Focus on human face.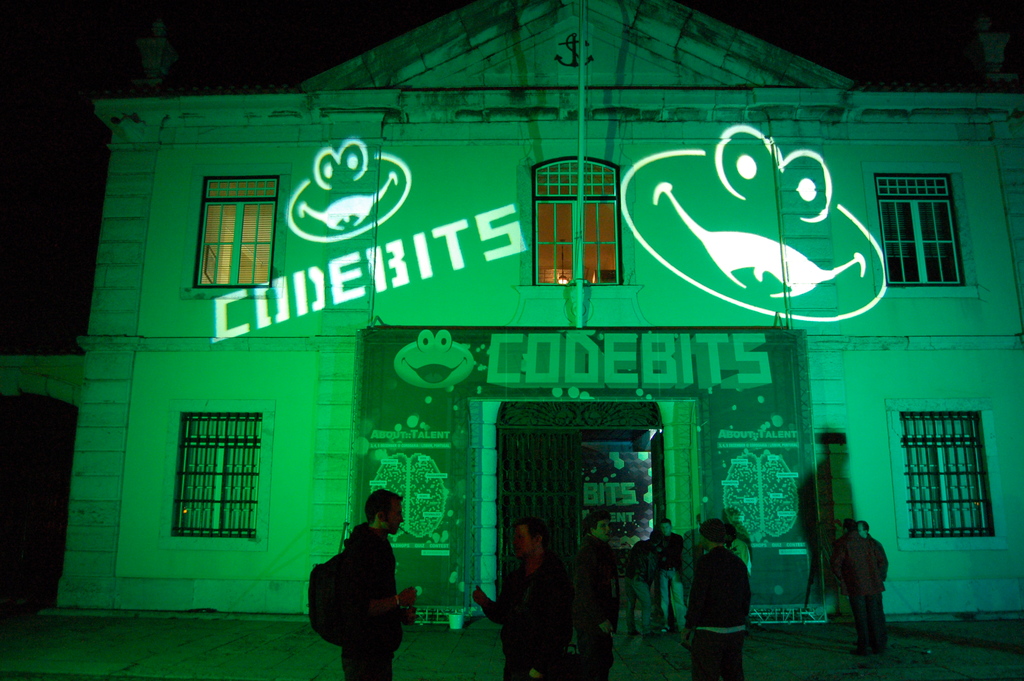
Focused at 661 524 670 536.
